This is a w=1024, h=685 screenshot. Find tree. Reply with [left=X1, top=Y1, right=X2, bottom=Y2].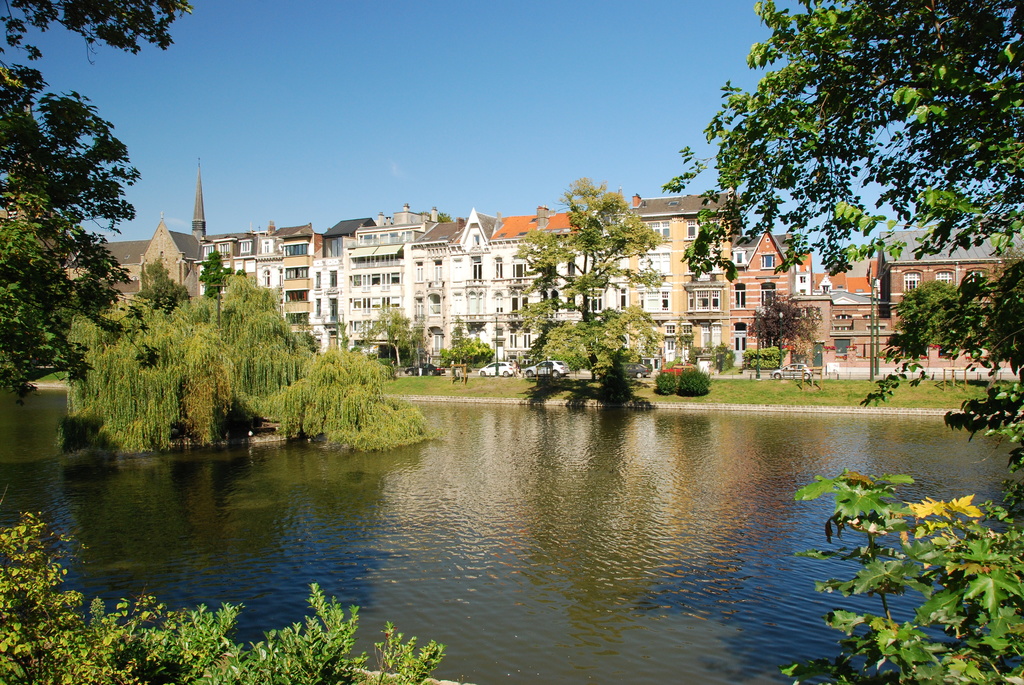
[left=755, top=299, right=808, bottom=346].
